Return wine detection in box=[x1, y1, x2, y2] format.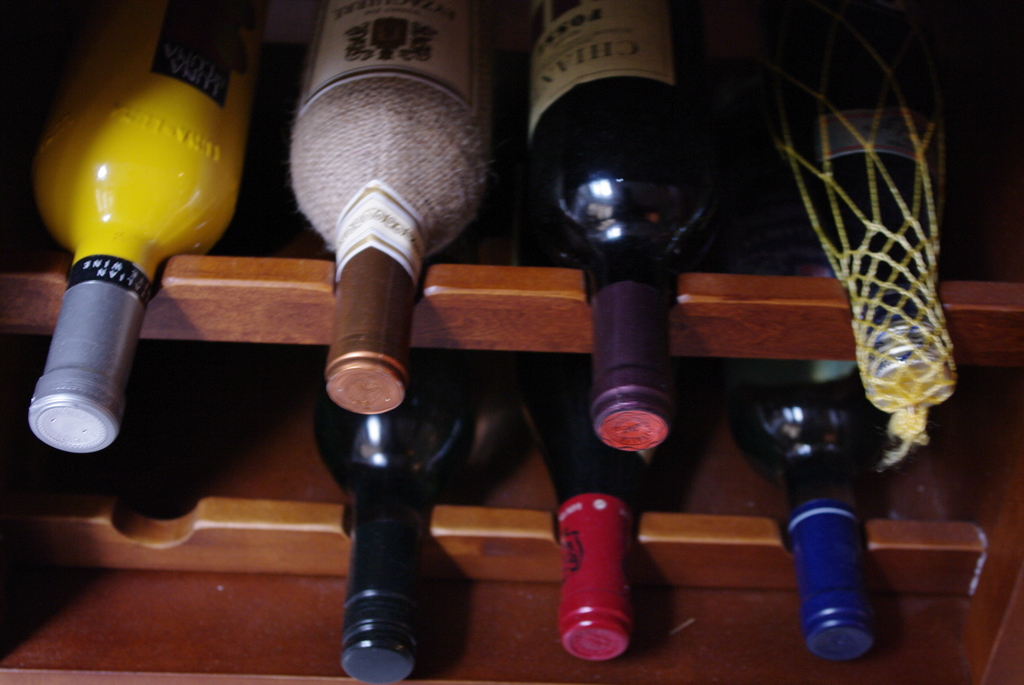
box=[514, 0, 751, 456].
